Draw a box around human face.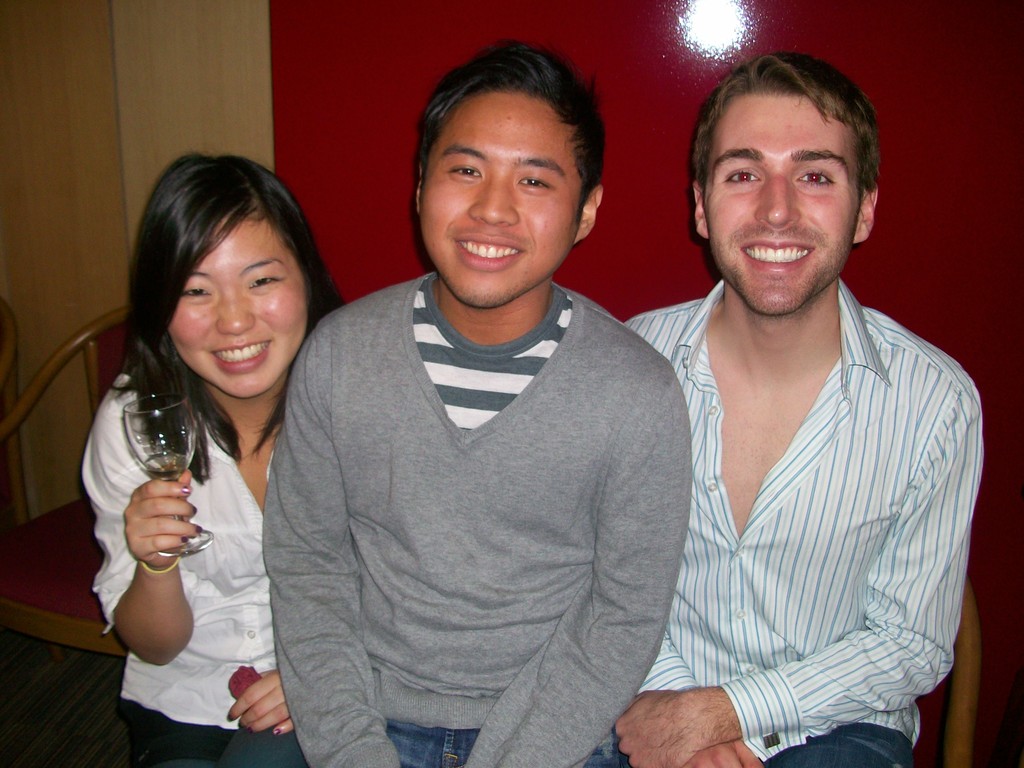
detection(413, 84, 570, 303).
